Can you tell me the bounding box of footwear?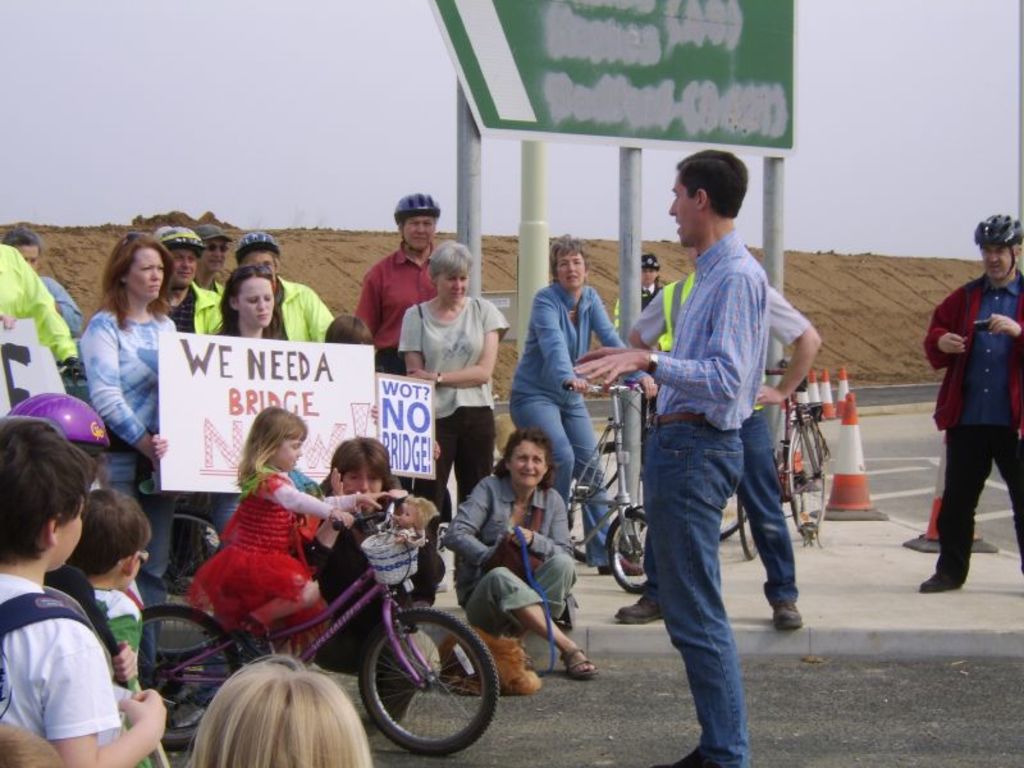
detection(604, 561, 636, 573).
